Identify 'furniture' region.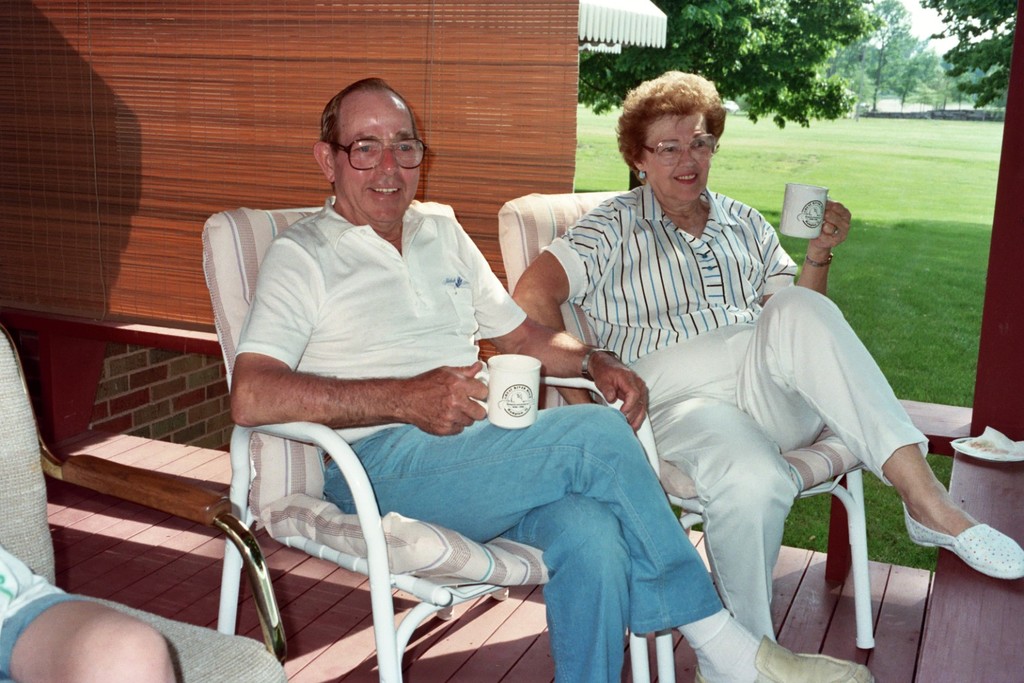
Region: [0,324,287,682].
